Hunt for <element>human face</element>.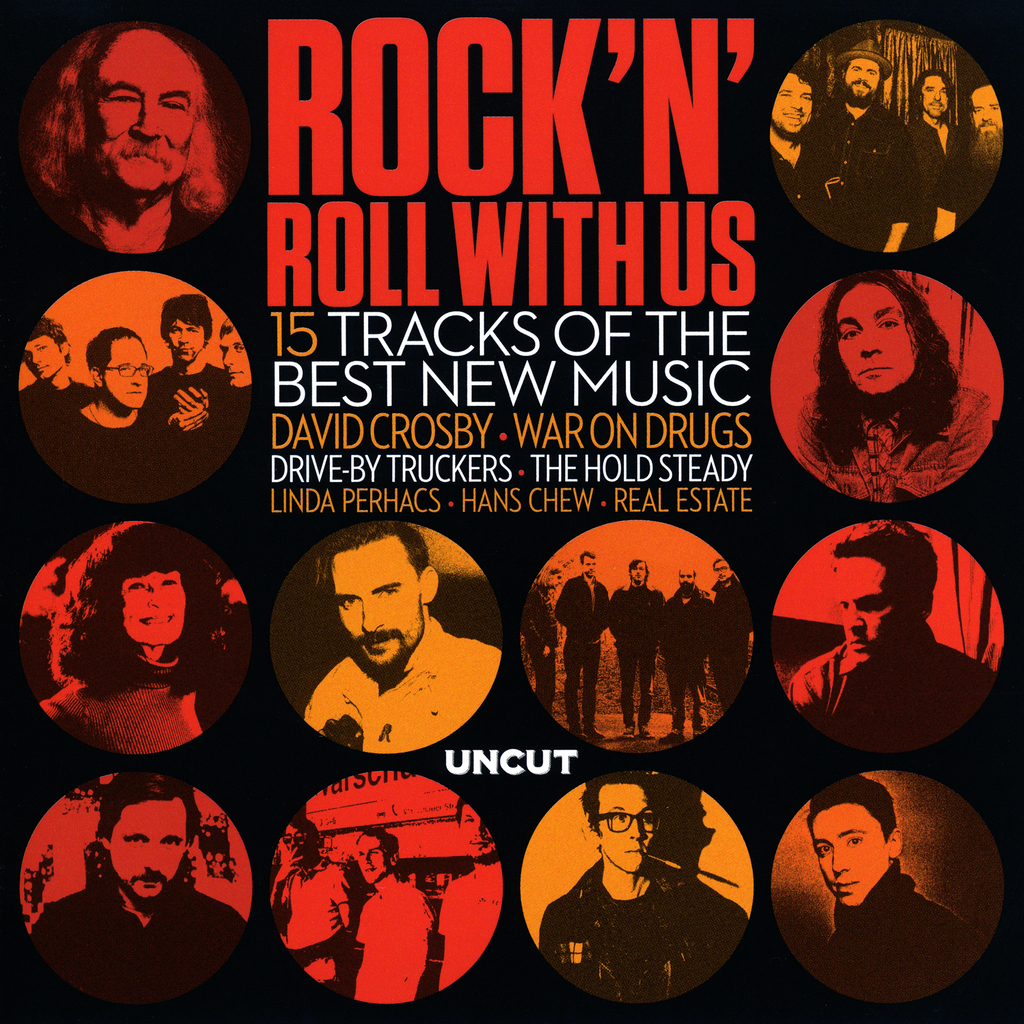
Hunted down at rect(116, 570, 187, 639).
